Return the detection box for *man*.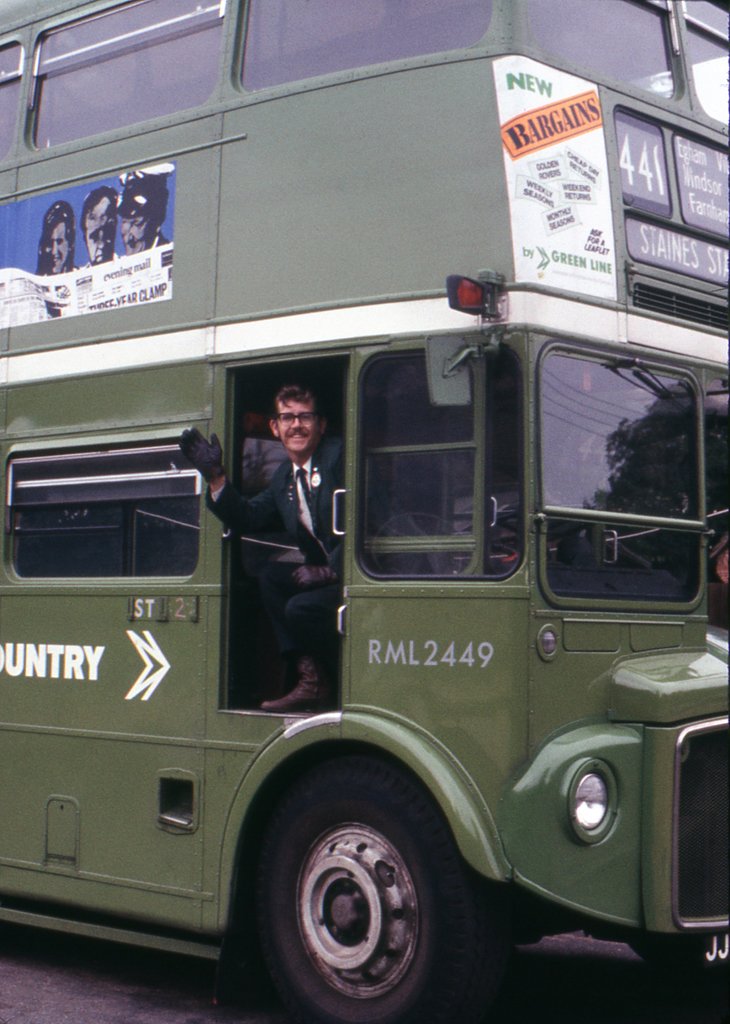
(left=85, top=188, right=124, bottom=264).
